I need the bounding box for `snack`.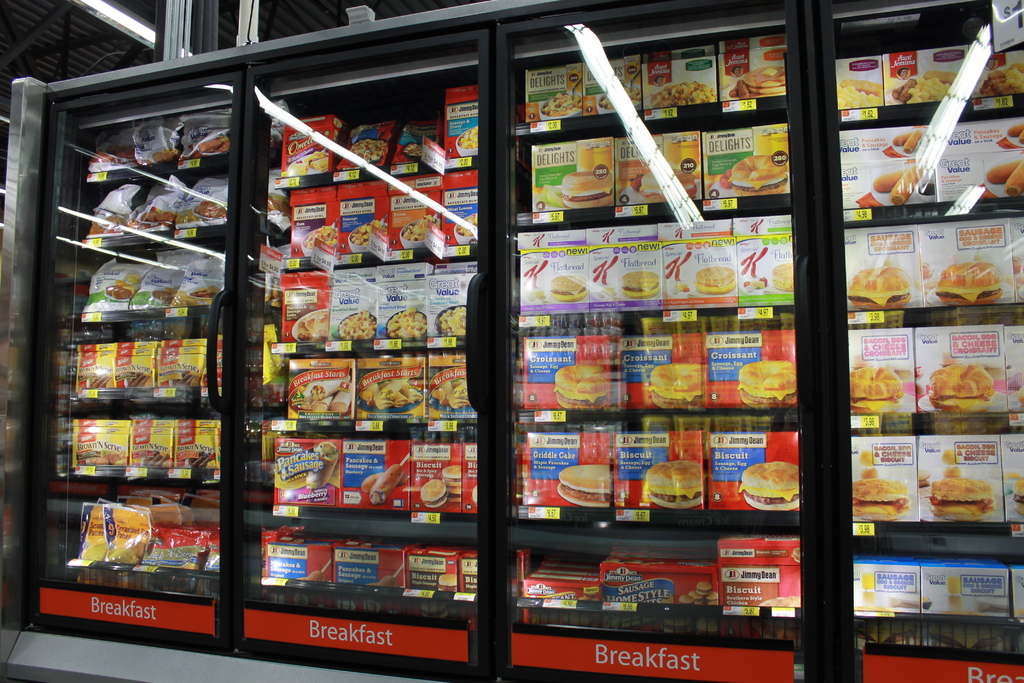
Here it is: BBox(849, 372, 907, 414).
